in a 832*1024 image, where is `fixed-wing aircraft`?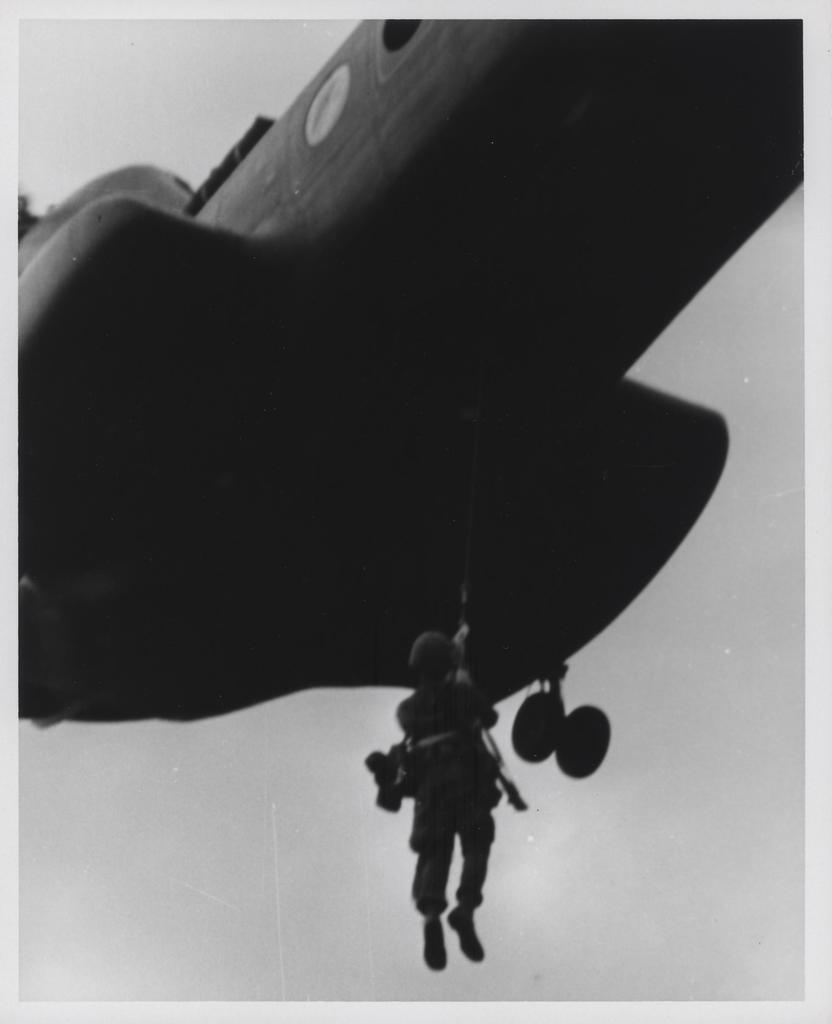
crop(15, 19, 808, 776).
